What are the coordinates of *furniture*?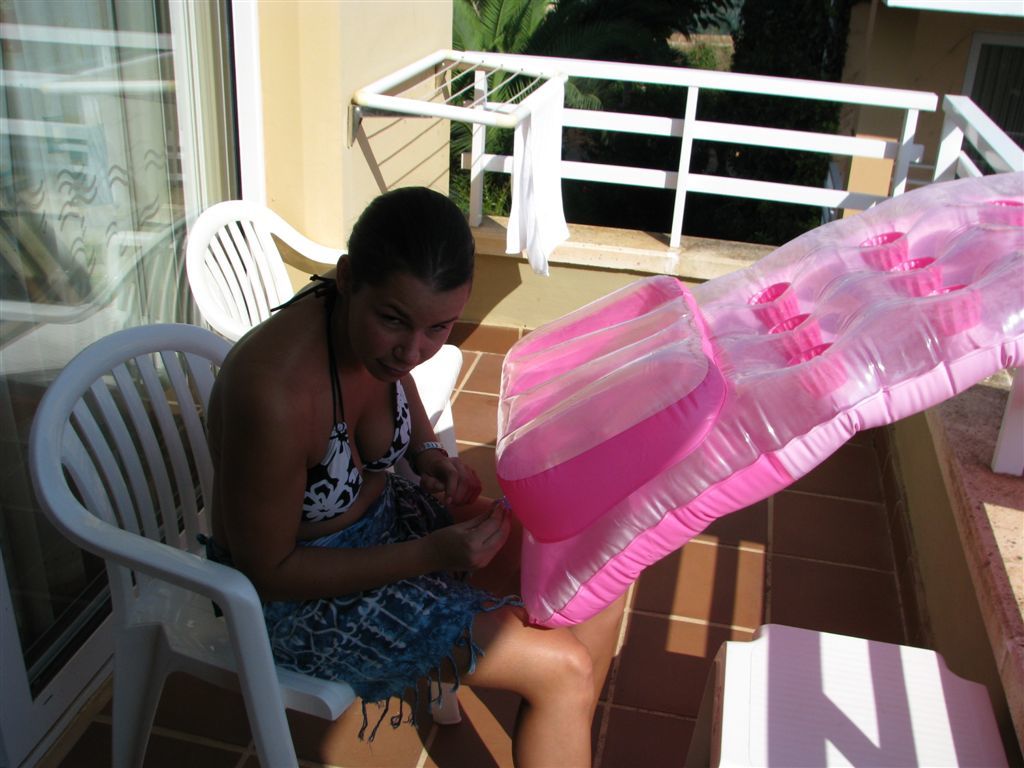
[x1=33, y1=324, x2=462, y2=767].
